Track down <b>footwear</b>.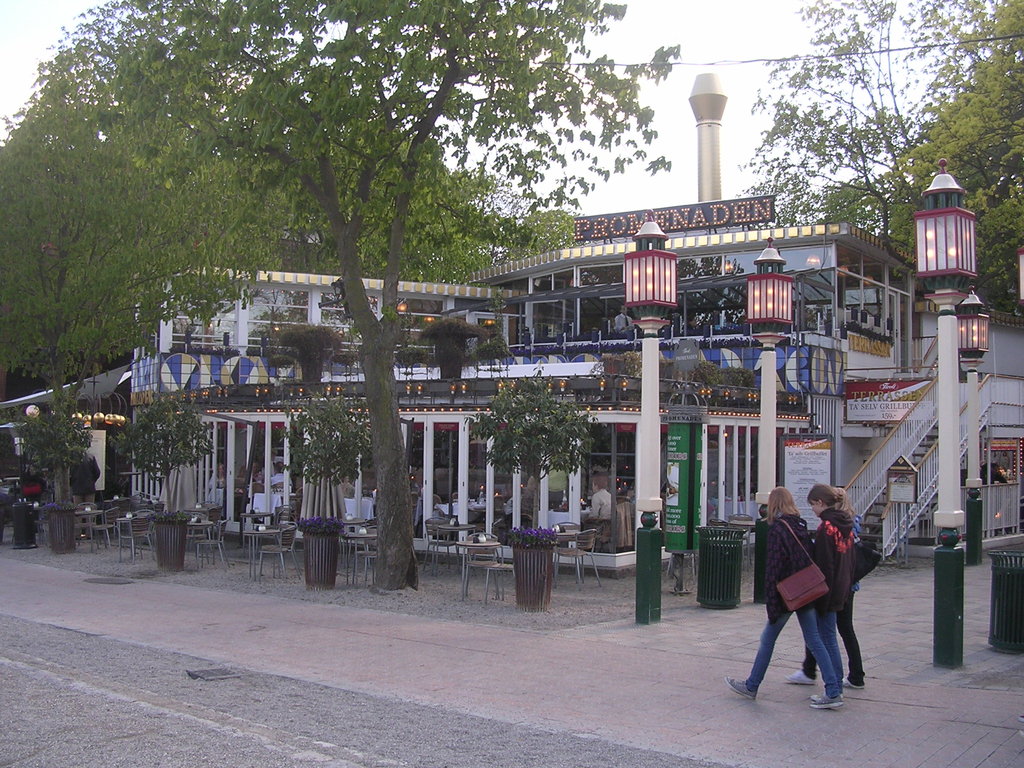
Tracked to [844,674,866,690].
